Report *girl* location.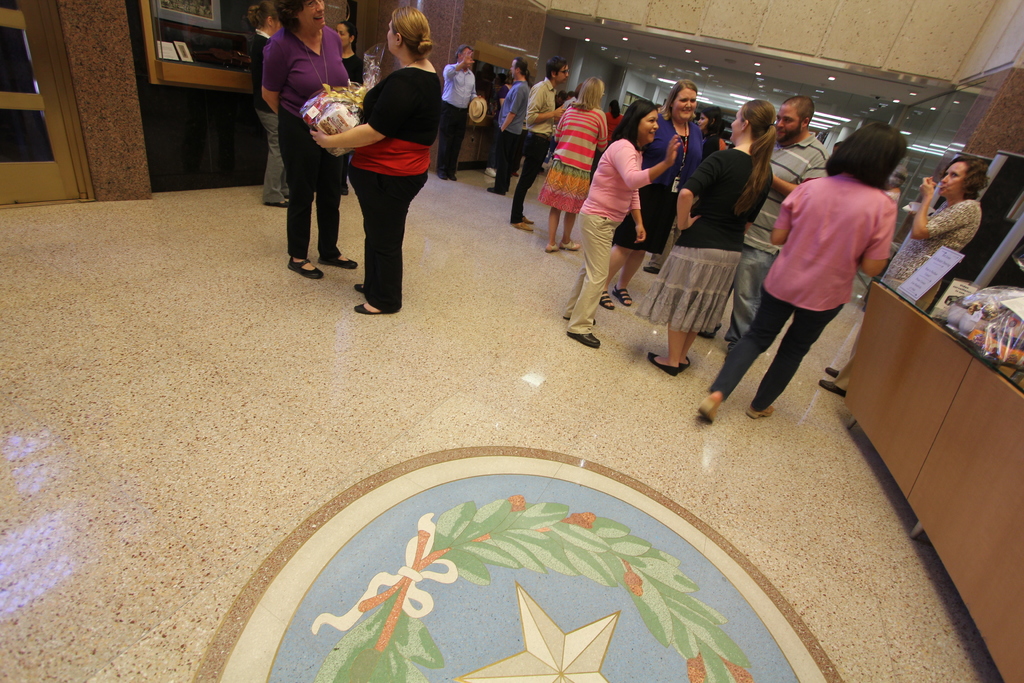
Report: box=[577, 92, 666, 358].
